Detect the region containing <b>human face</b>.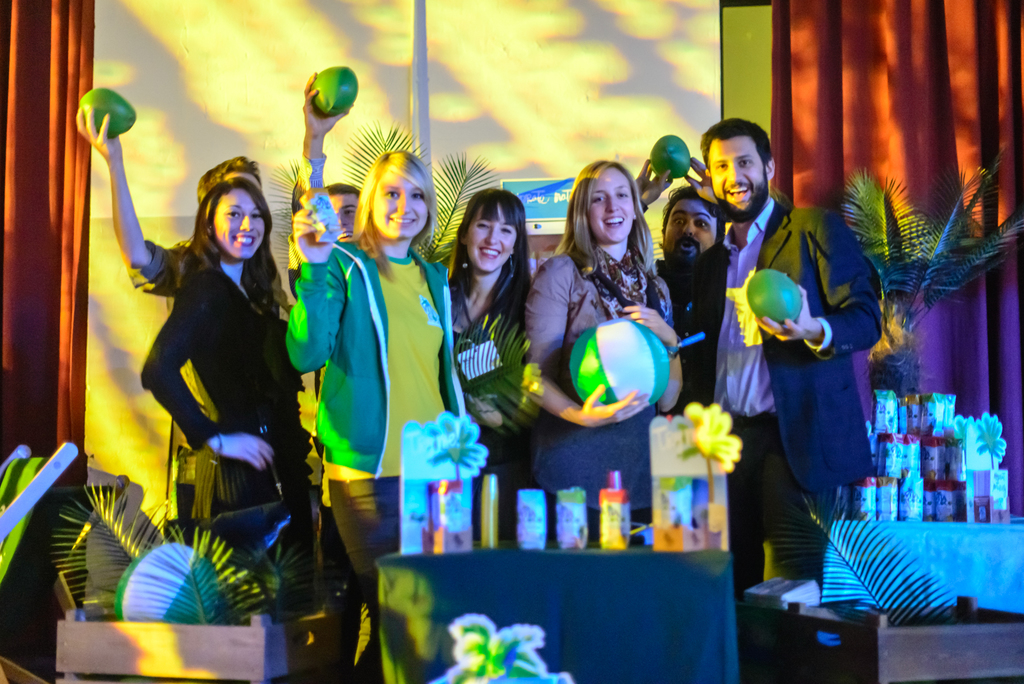
l=373, t=172, r=428, b=238.
